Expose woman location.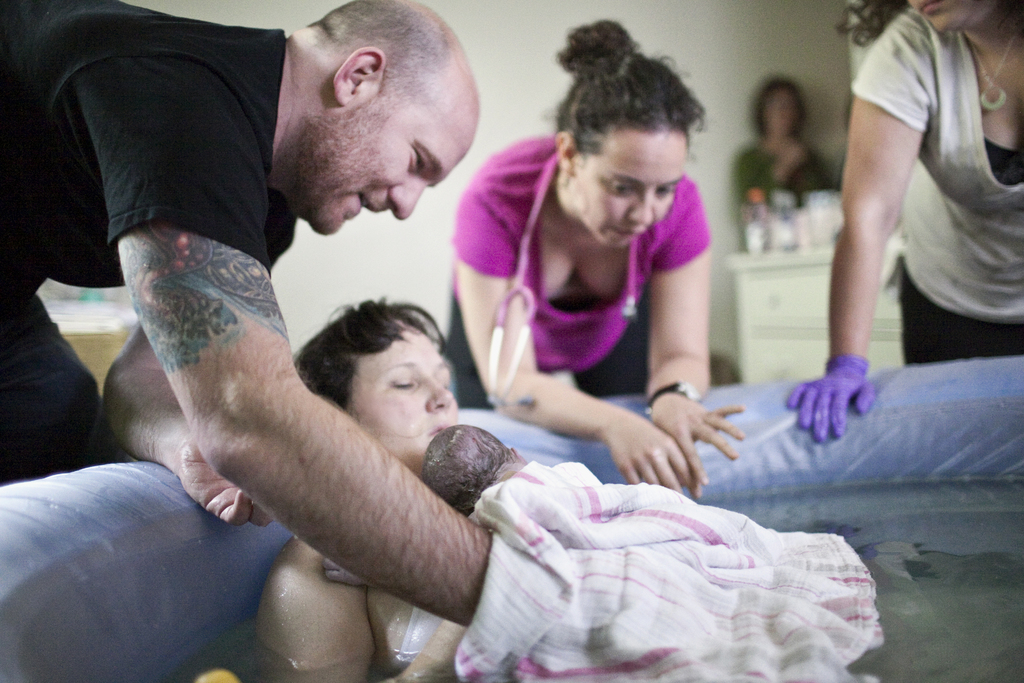
Exposed at <region>444, 66, 751, 476</region>.
